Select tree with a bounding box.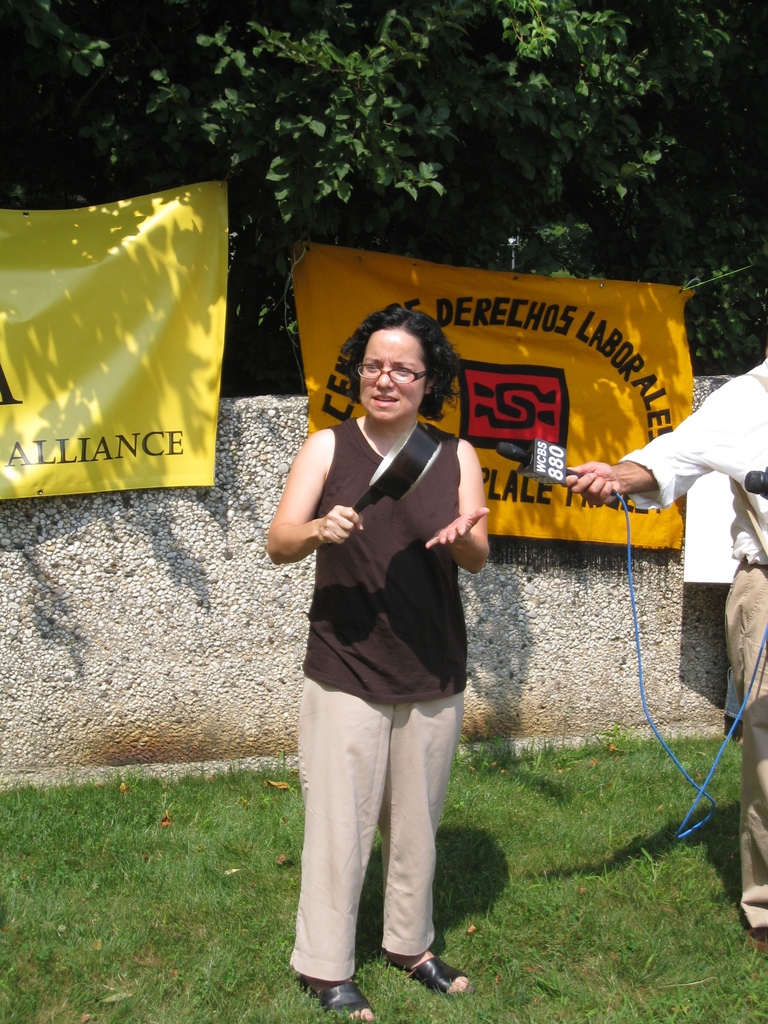
detection(0, 0, 767, 396).
